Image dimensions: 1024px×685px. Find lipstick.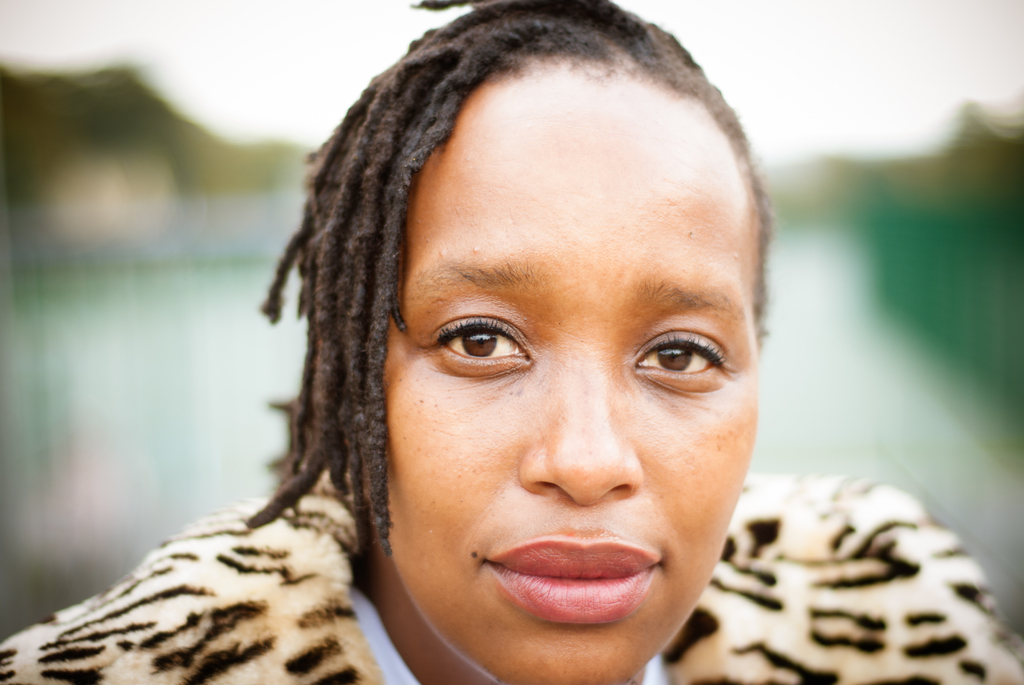
region(483, 538, 658, 617).
